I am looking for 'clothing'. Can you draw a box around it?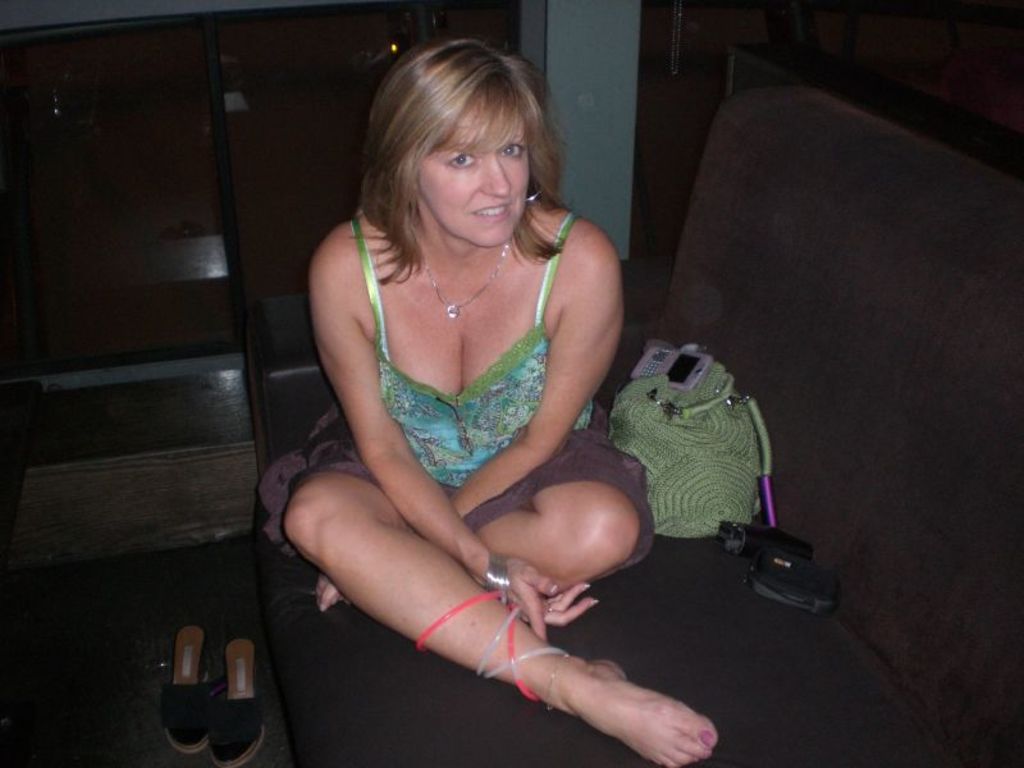
Sure, the bounding box is 285:189:673:568.
